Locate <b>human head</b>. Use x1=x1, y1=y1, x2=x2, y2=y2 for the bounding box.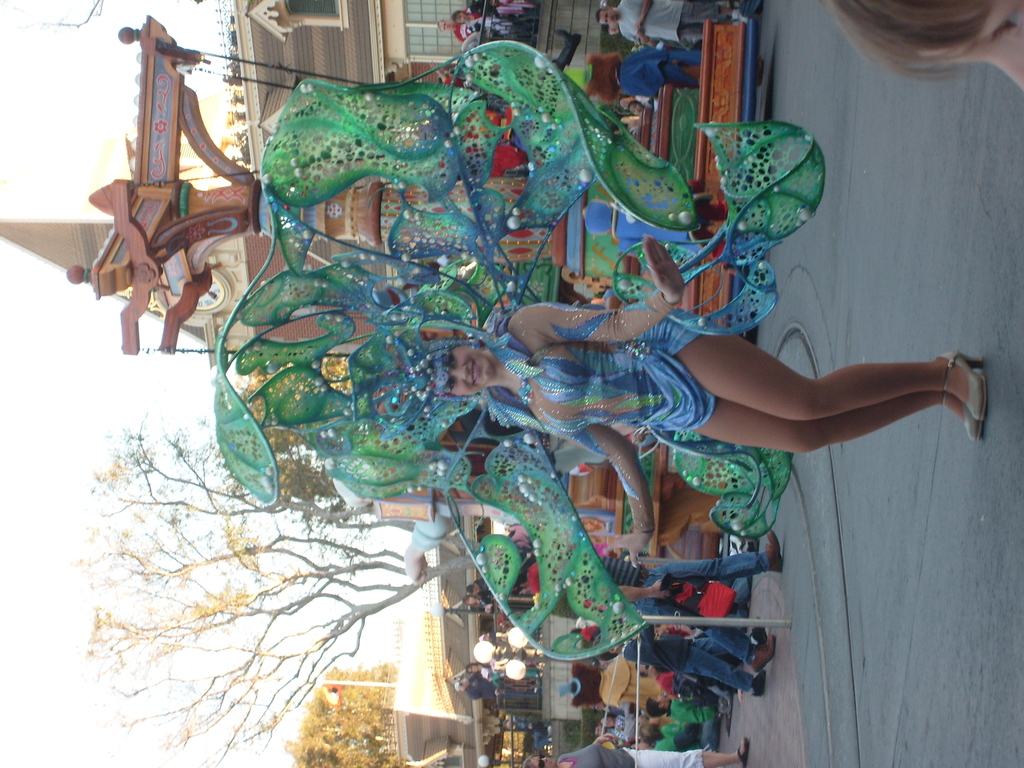
x1=525, y1=757, x2=560, y2=767.
